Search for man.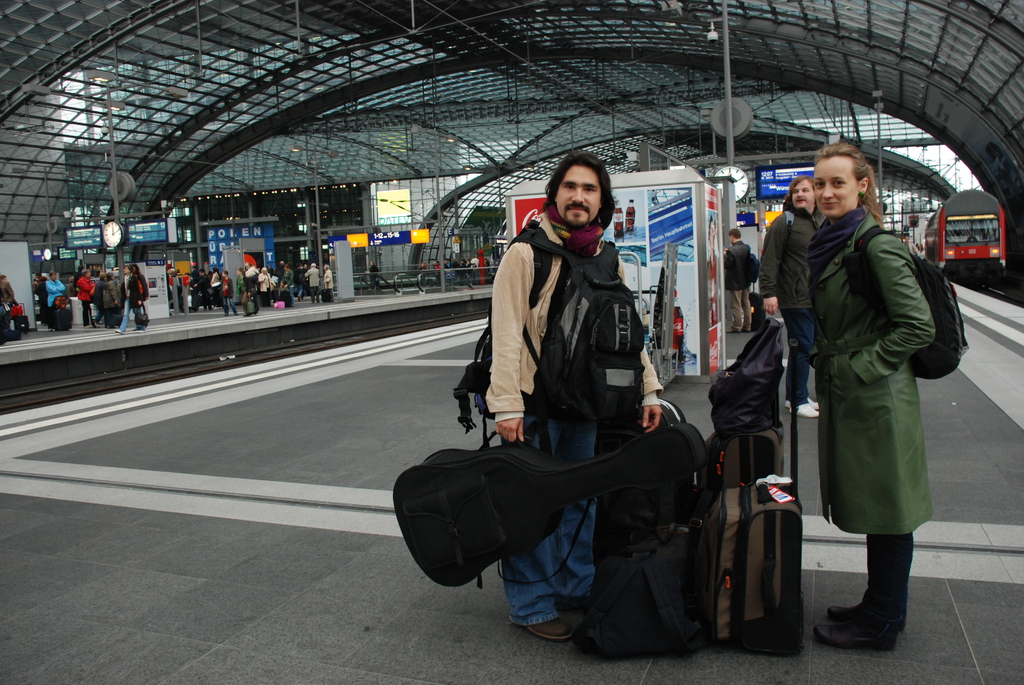
Found at <region>0, 276, 13, 327</region>.
